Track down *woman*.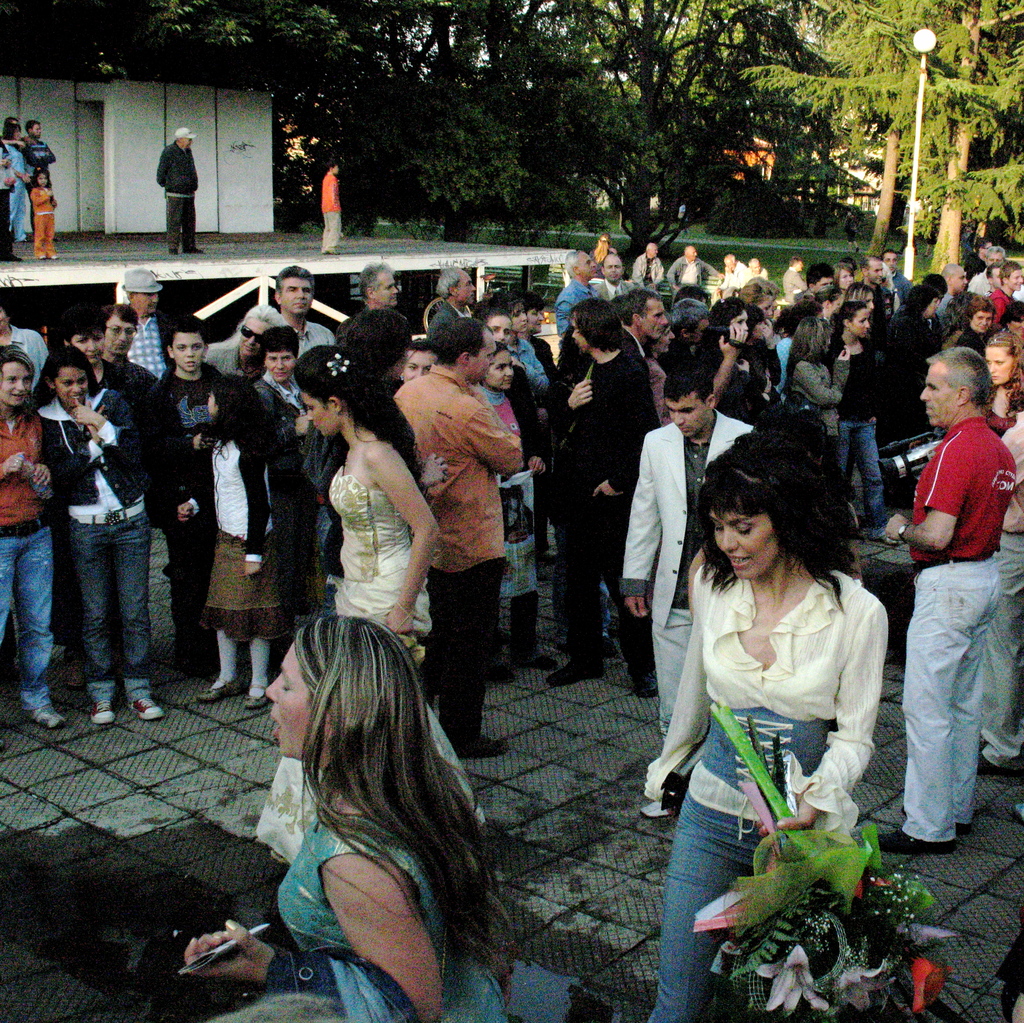
Tracked to 959, 297, 991, 357.
